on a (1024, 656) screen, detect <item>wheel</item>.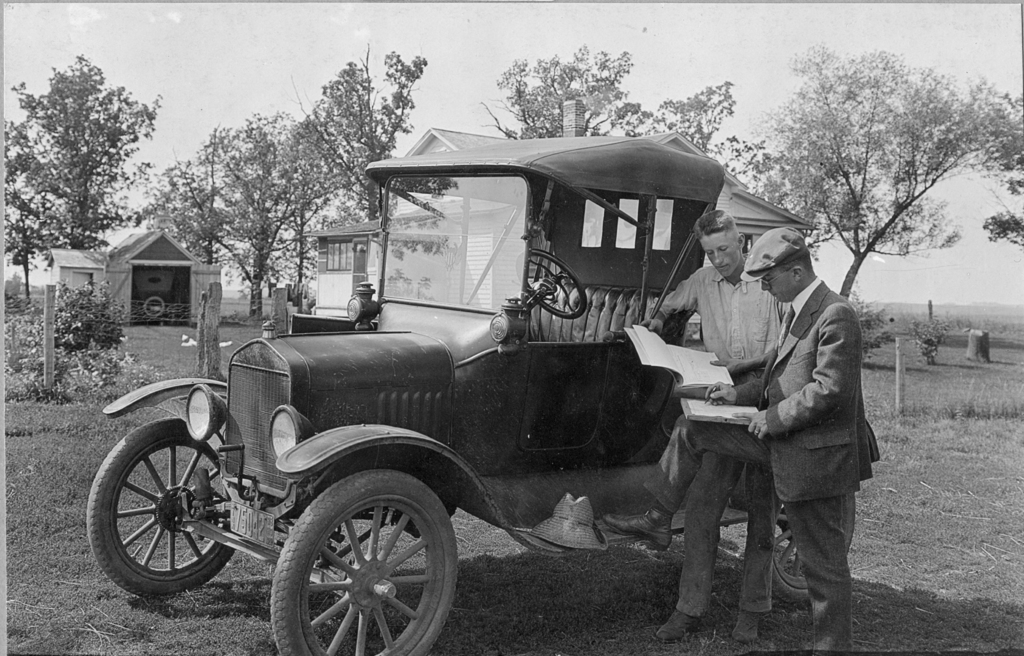
select_region(141, 296, 163, 318).
